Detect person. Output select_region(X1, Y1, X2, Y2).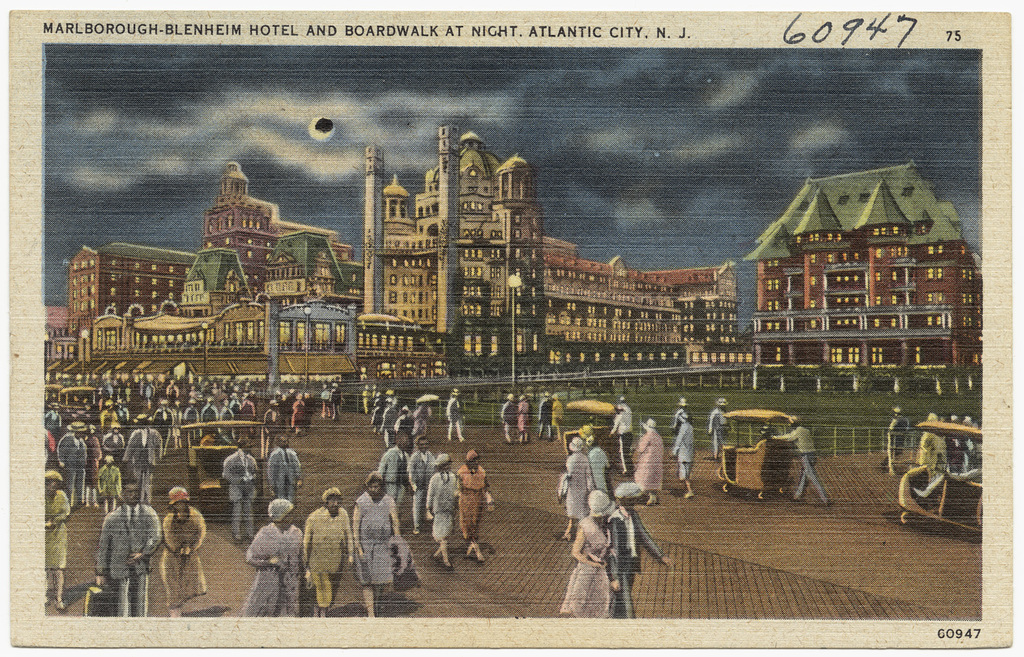
select_region(872, 405, 905, 475).
